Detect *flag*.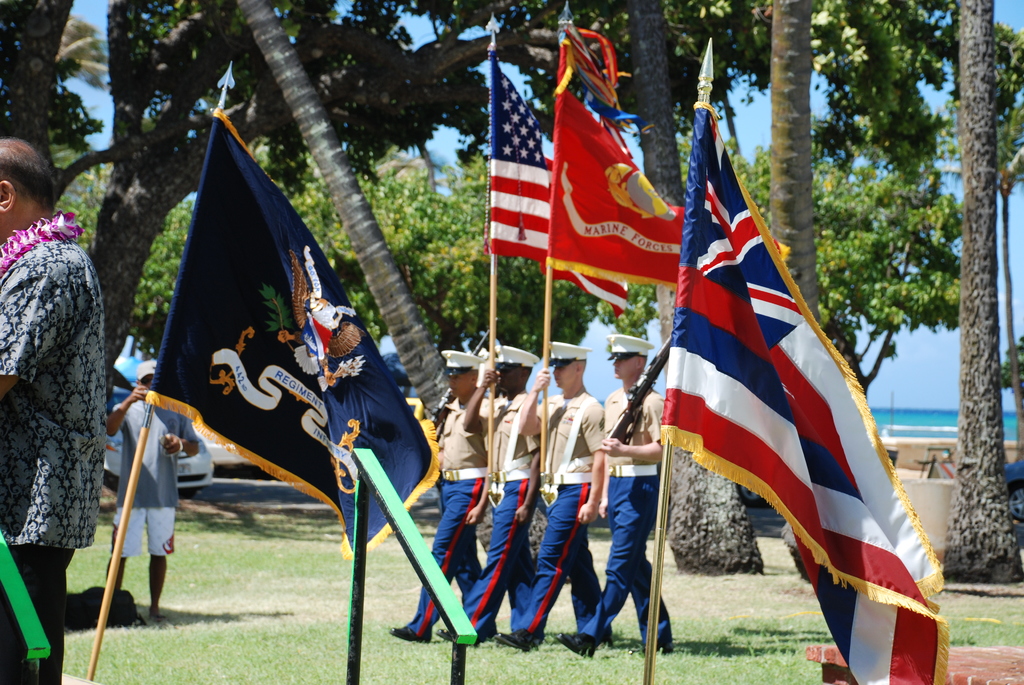
Detected at x1=659 y1=100 x2=948 y2=684.
